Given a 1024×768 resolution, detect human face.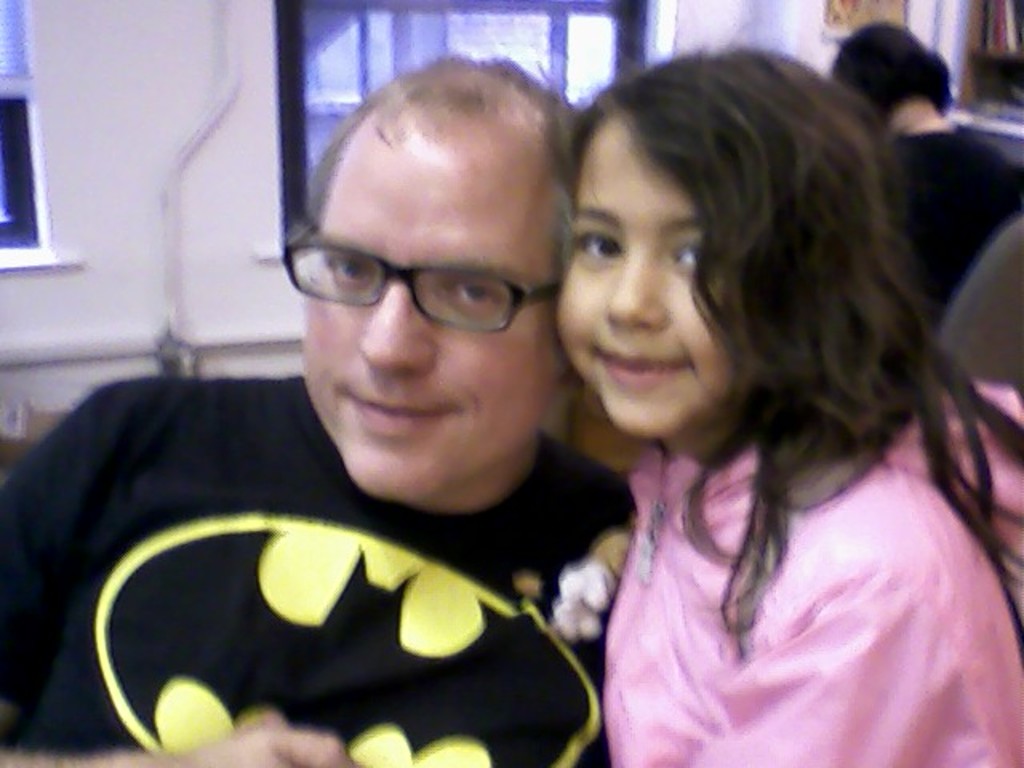
pyautogui.locateOnScreen(554, 114, 747, 440).
